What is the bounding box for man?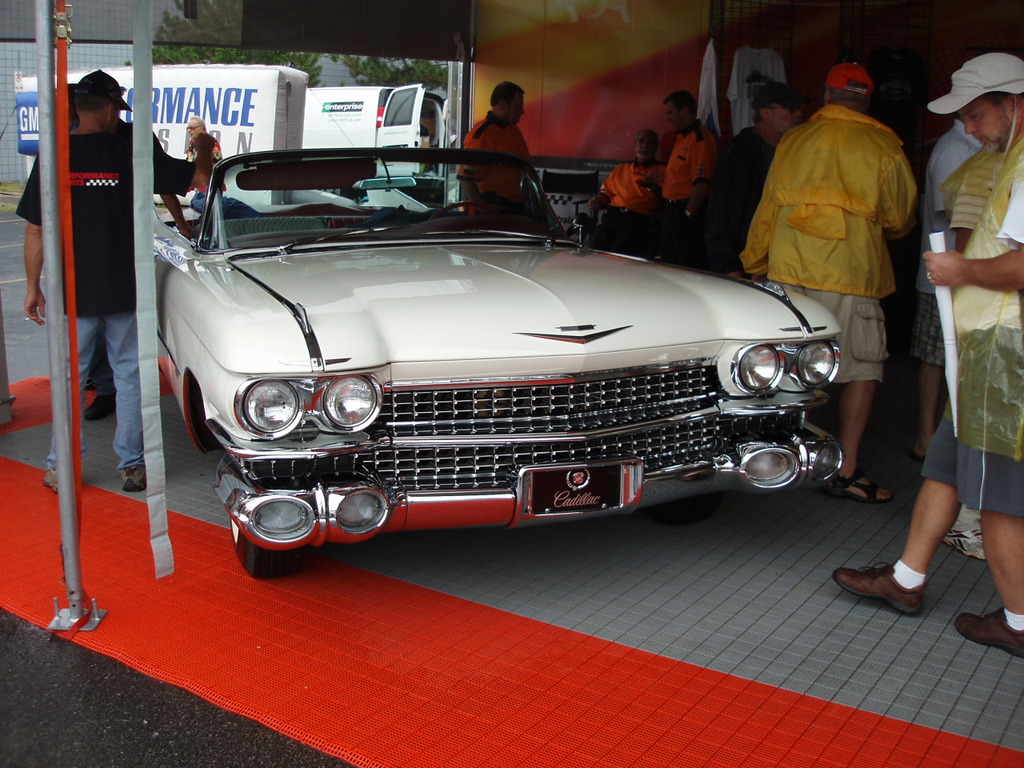
rect(742, 54, 926, 494).
